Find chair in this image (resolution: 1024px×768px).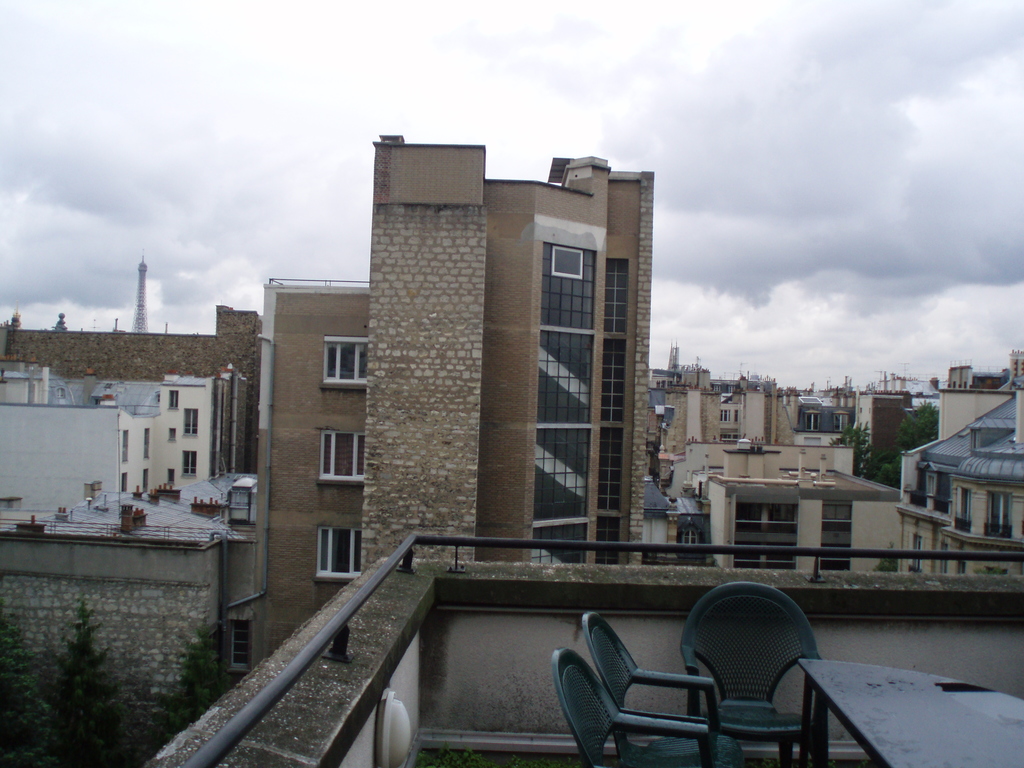
(left=677, top=579, right=826, bottom=767).
